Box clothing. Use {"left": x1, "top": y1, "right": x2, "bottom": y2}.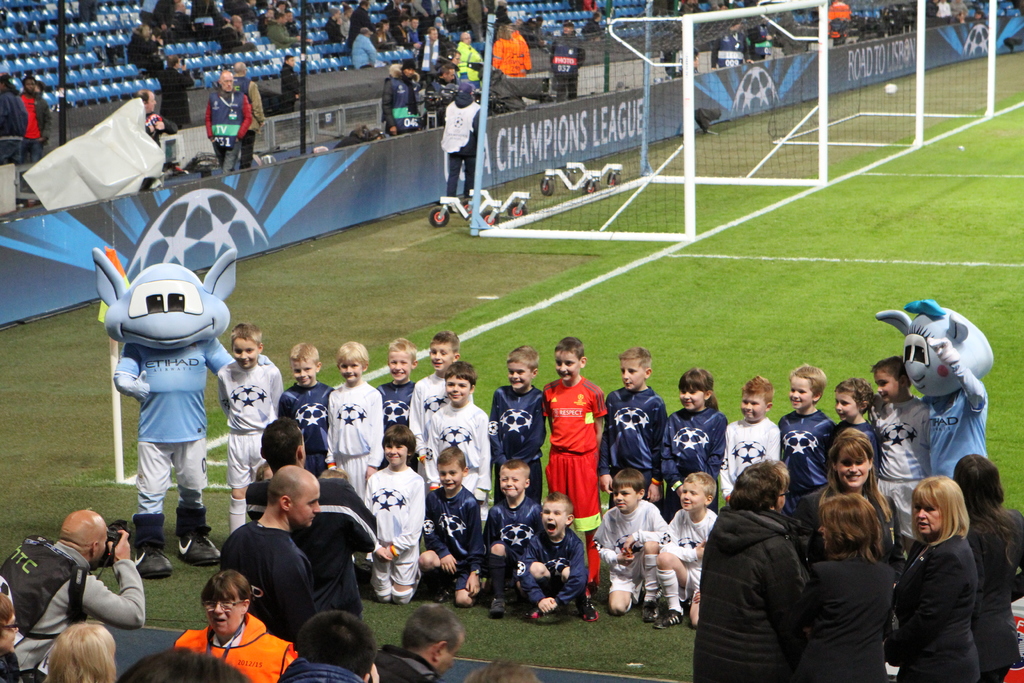
{"left": 280, "top": 60, "right": 302, "bottom": 111}.
